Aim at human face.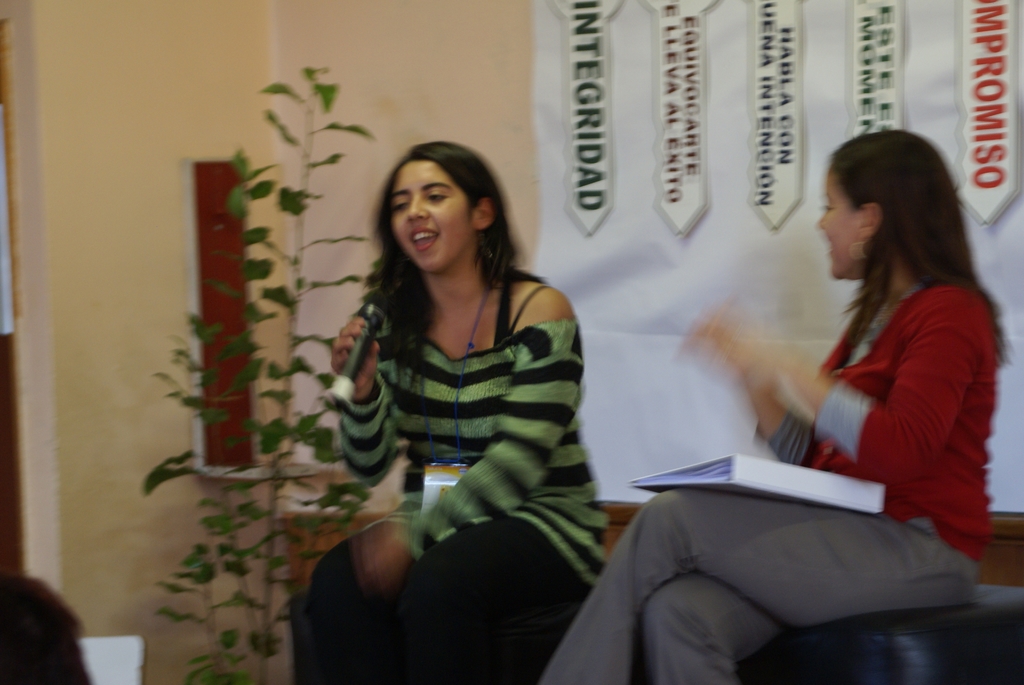
Aimed at (395,169,474,271).
